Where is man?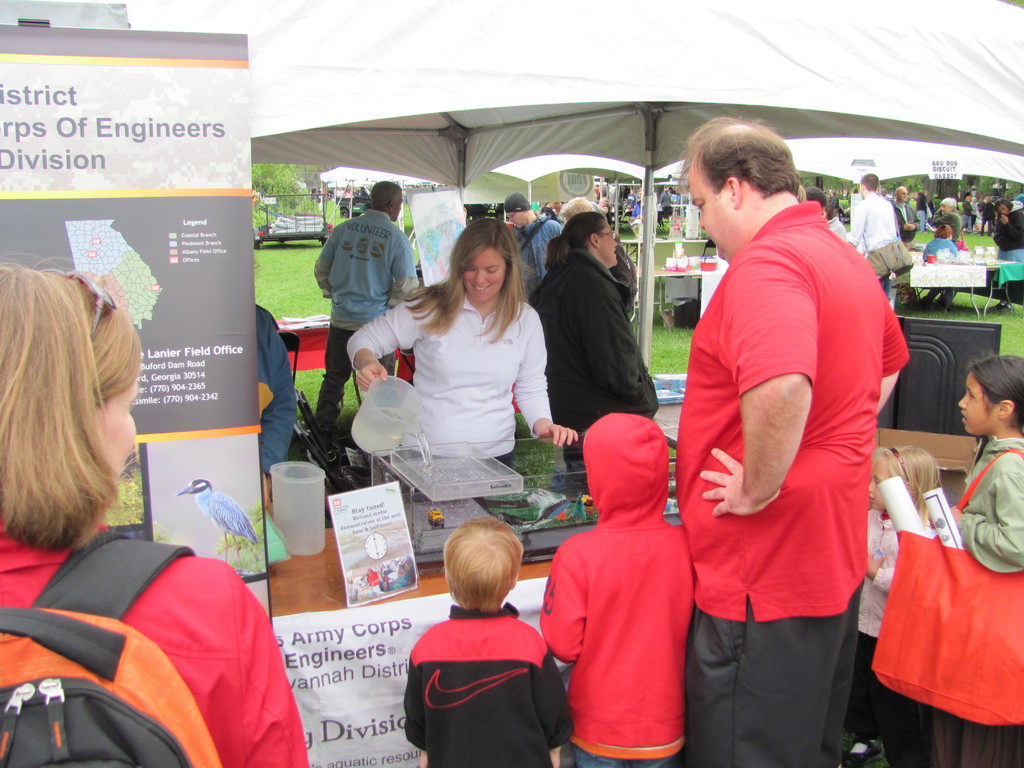
(left=312, top=180, right=420, bottom=446).
